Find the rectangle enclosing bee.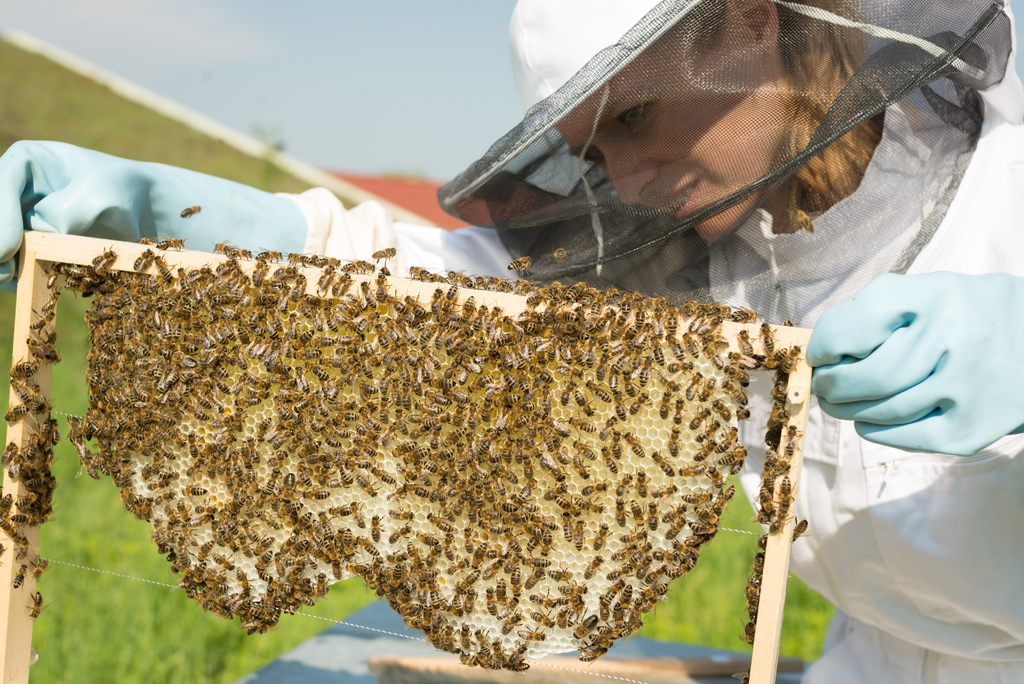
(left=374, top=325, right=390, bottom=352).
